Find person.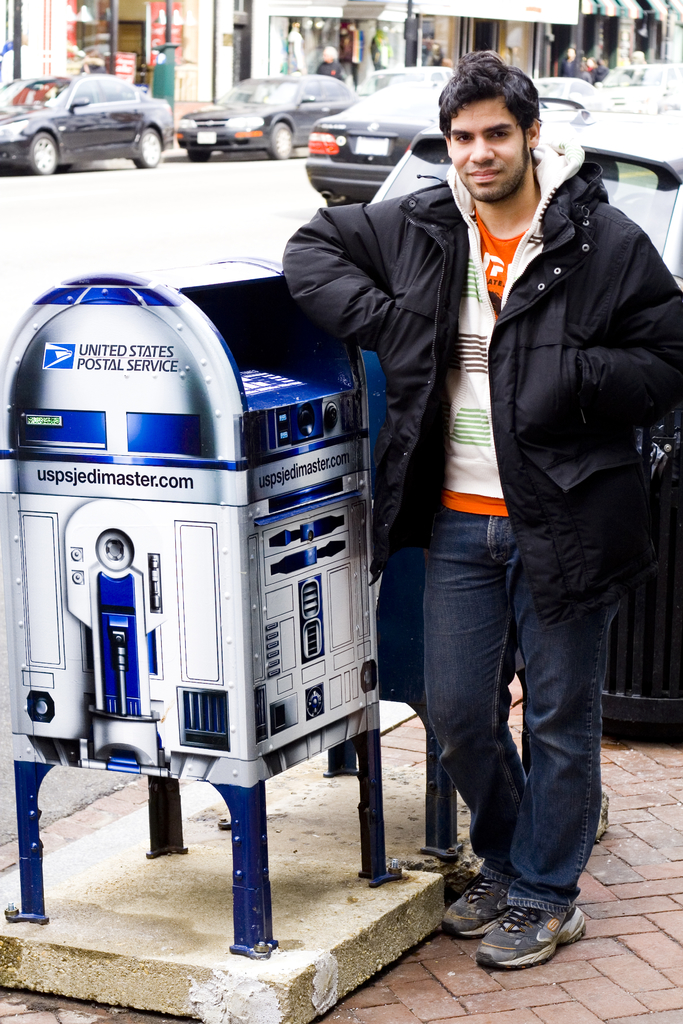
bbox(325, 69, 647, 958).
